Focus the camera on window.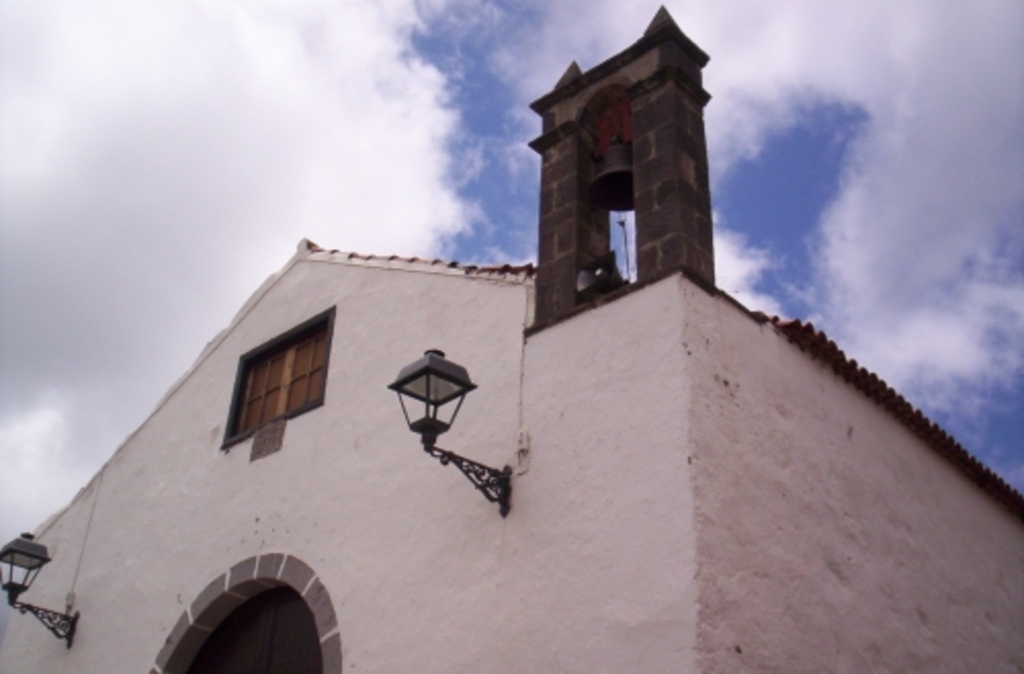
Focus region: (225,328,311,440).
